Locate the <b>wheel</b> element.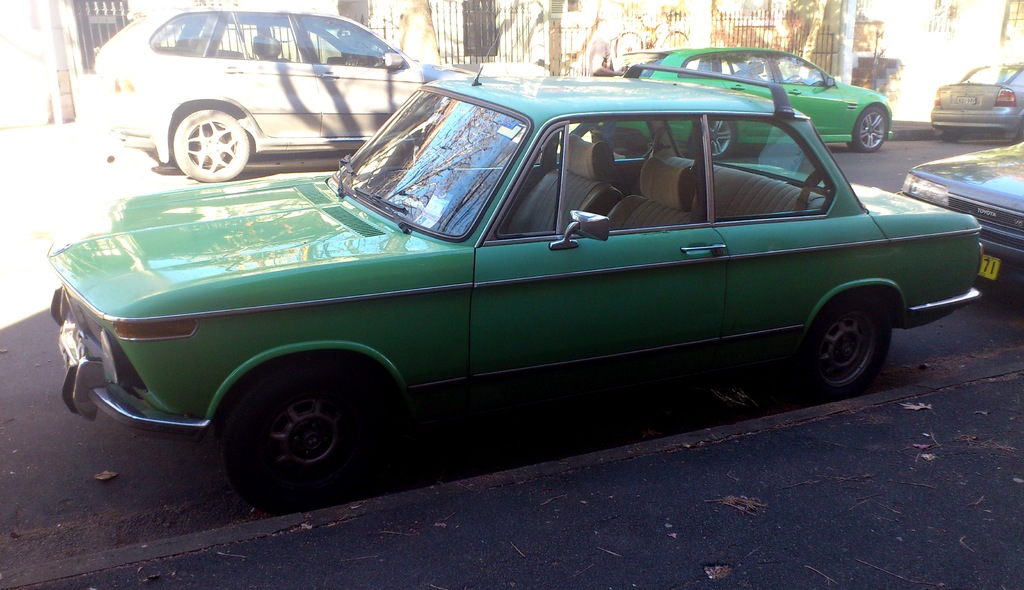
Element bbox: 202/361/374/491.
